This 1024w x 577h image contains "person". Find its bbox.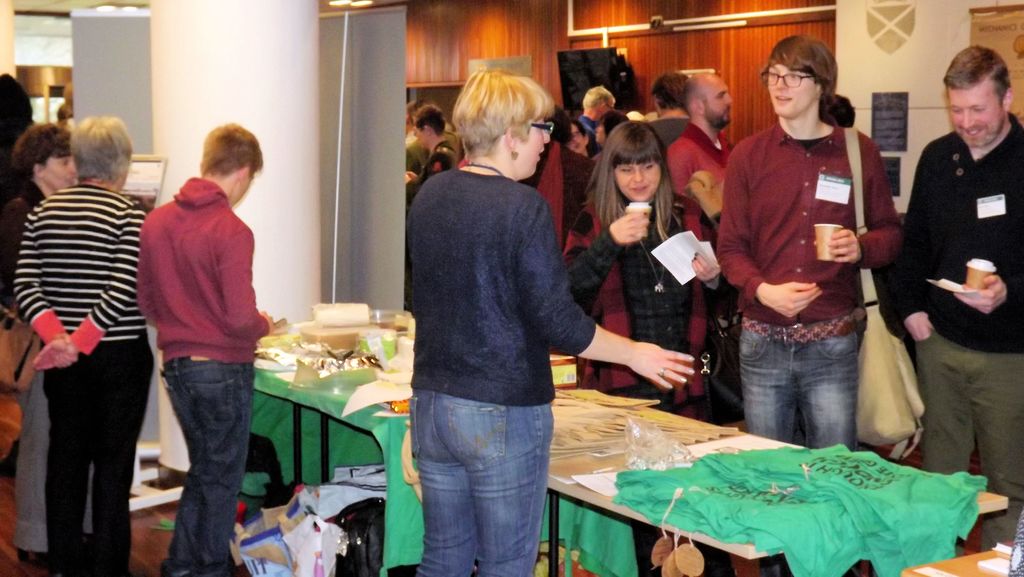
bbox=(129, 126, 270, 576).
